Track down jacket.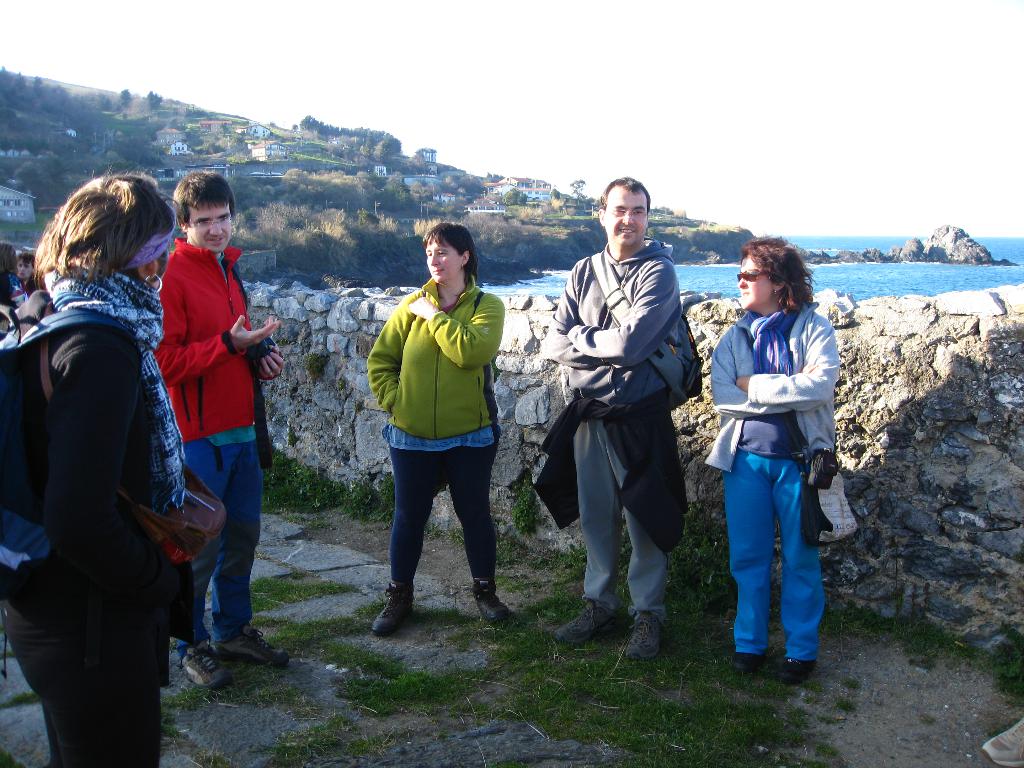
Tracked to (705, 296, 844, 463).
